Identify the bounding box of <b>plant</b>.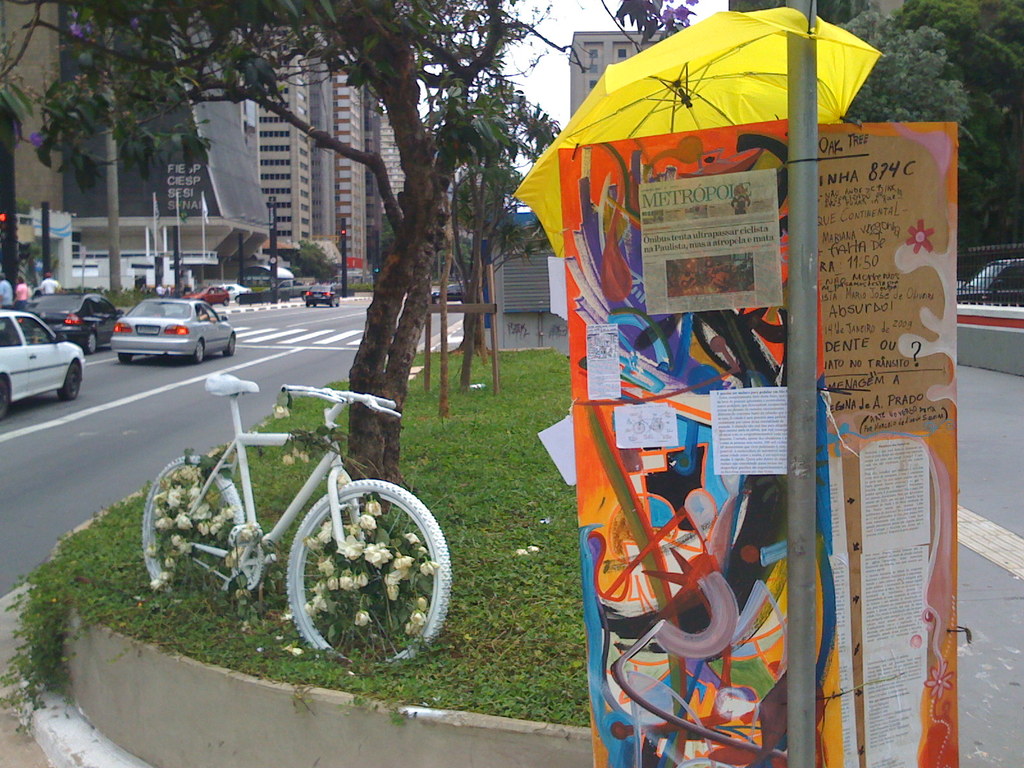
[x1=329, y1=278, x2=372, y2=292].
